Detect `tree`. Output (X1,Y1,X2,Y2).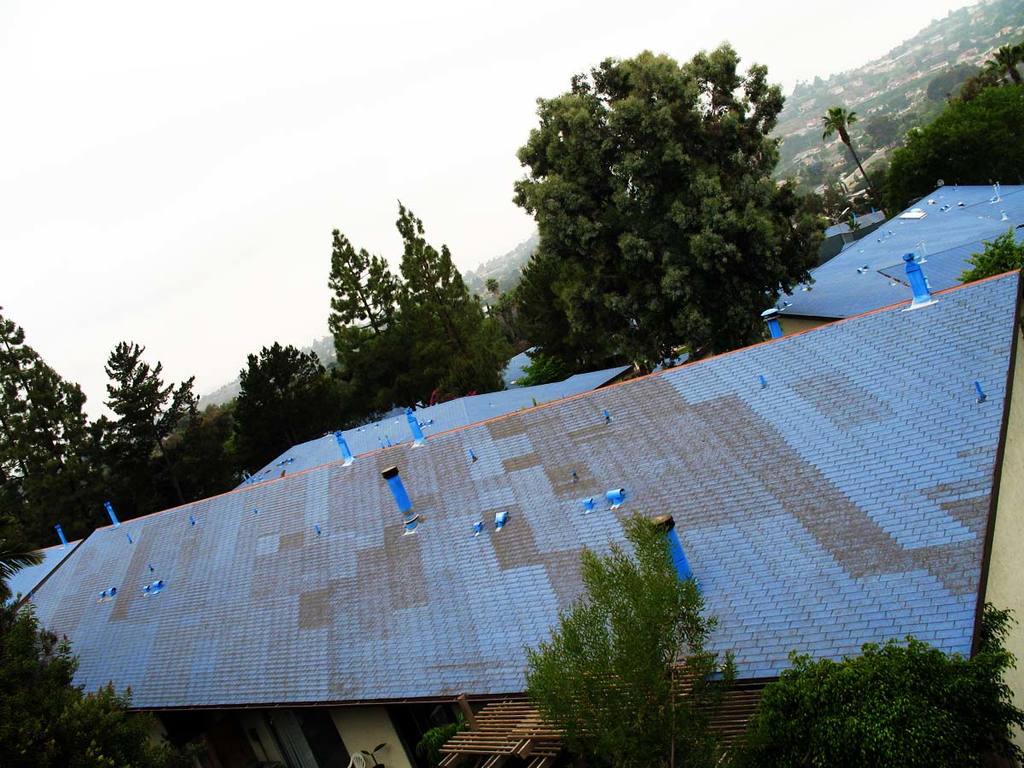
(964,225,1023,282).
